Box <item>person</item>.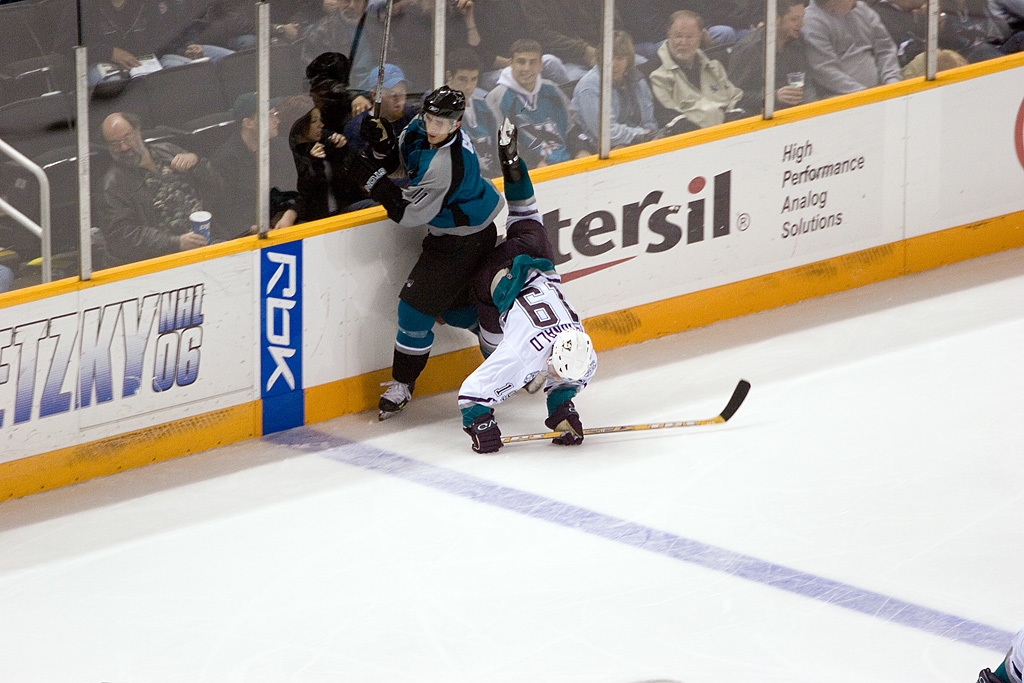
crop(348, 86, 501, 427).
